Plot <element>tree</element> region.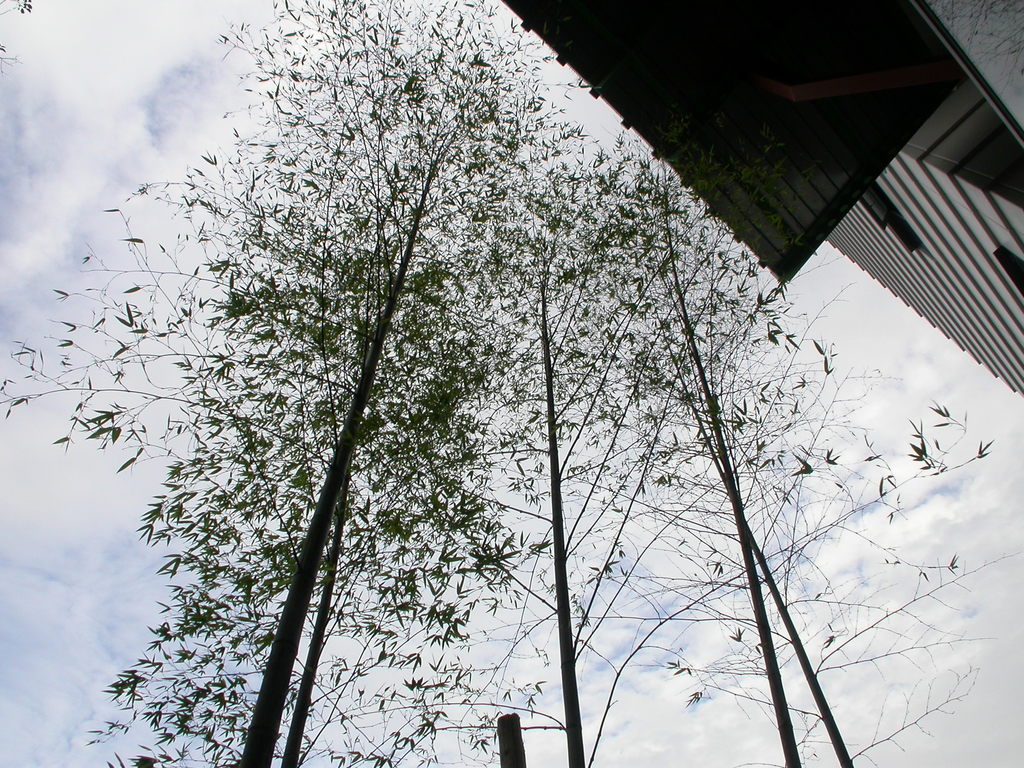
Plotted at detection(534, 127, 1023, 767).
